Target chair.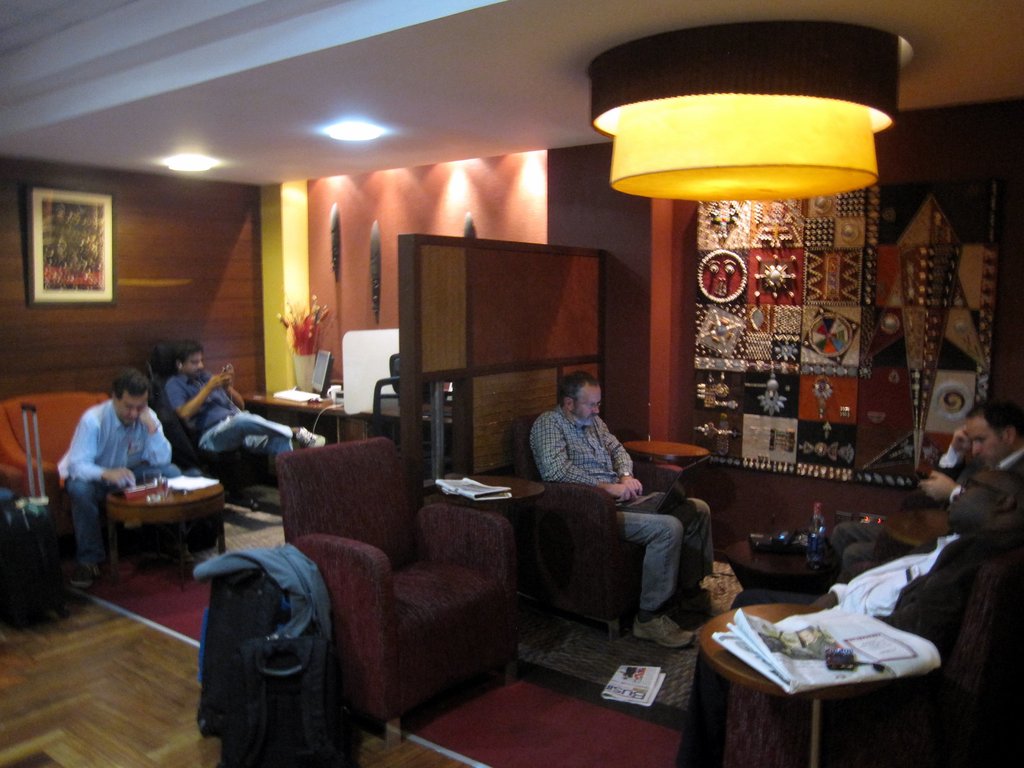
Target region: 0:388:115:558.
